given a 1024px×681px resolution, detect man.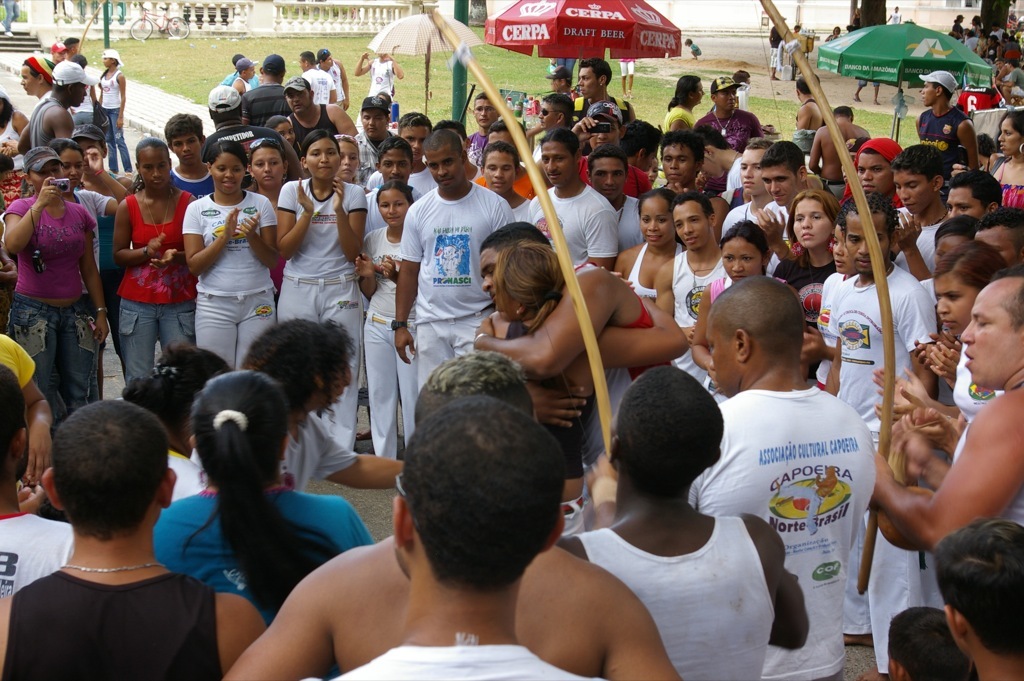
299 47 336 108.
